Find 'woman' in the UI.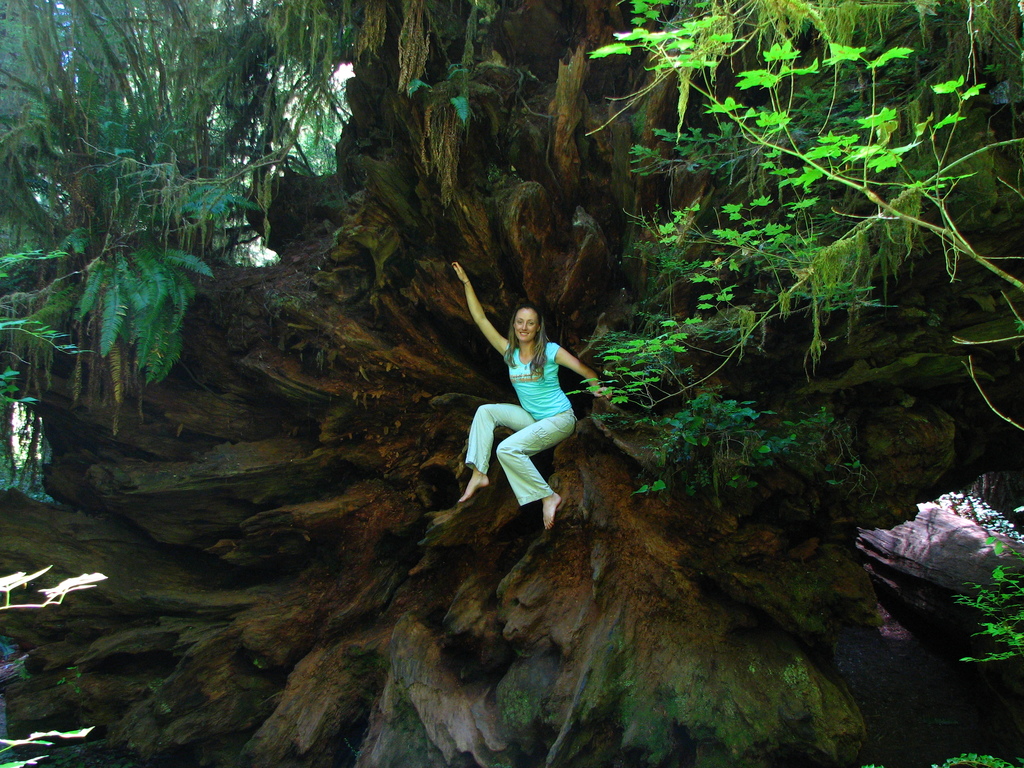
UI element at detection(449, 253, 612, 533).
